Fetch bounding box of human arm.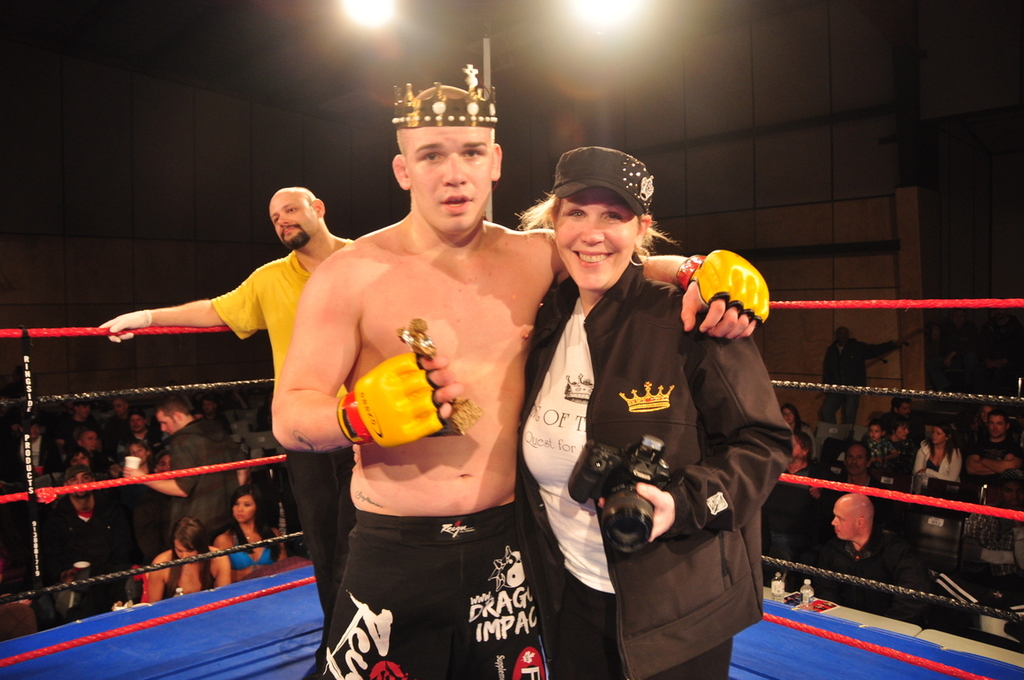
Bbox: 589, 331, 792, 552.
